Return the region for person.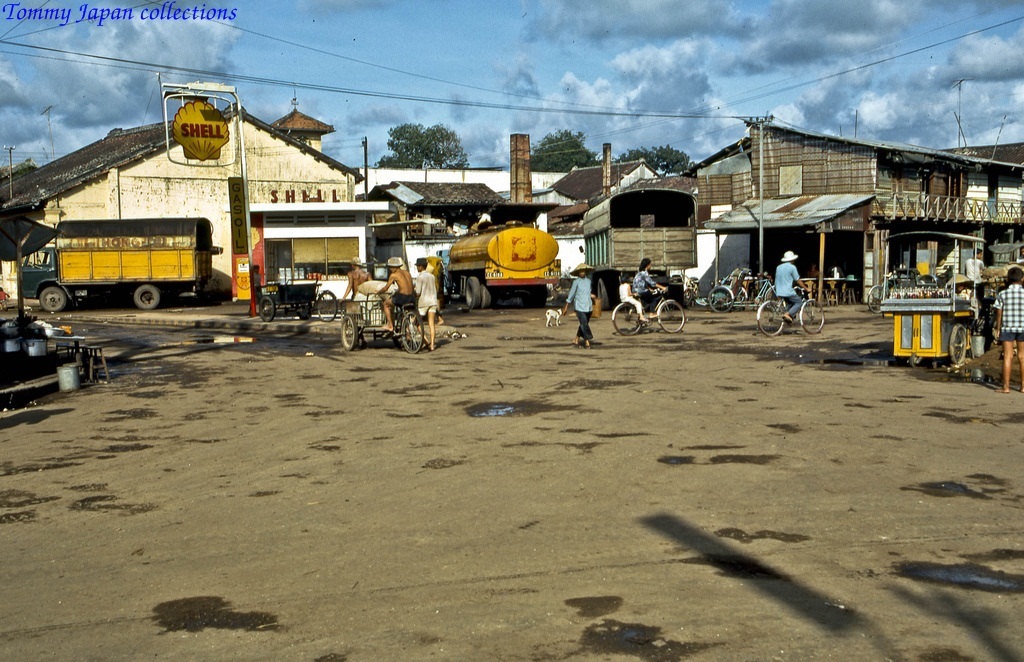
[412,261,439,354].
